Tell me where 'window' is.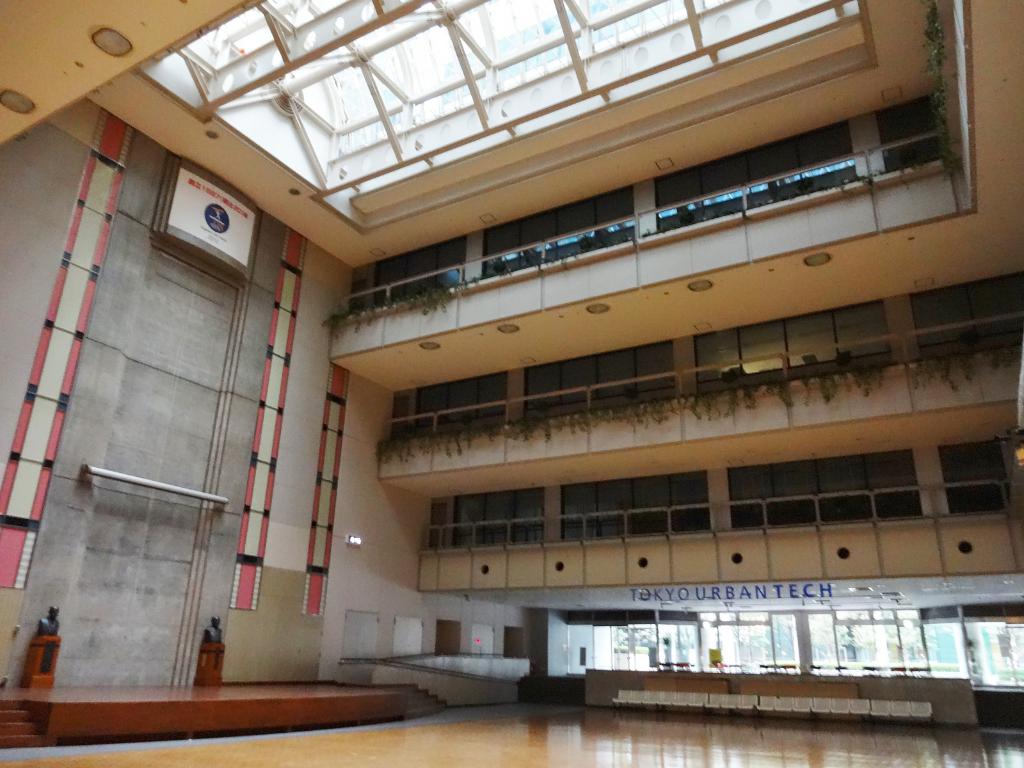
'window' is at select_region(742, 326, 785, 384).
